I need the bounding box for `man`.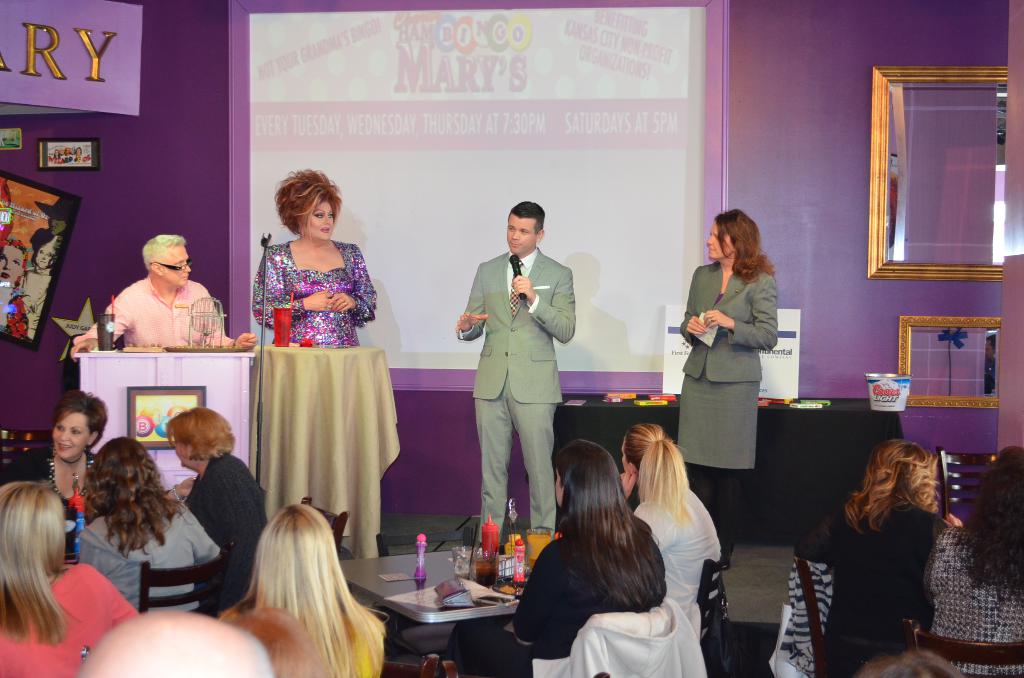
Here it is: [452,198,572,570].
